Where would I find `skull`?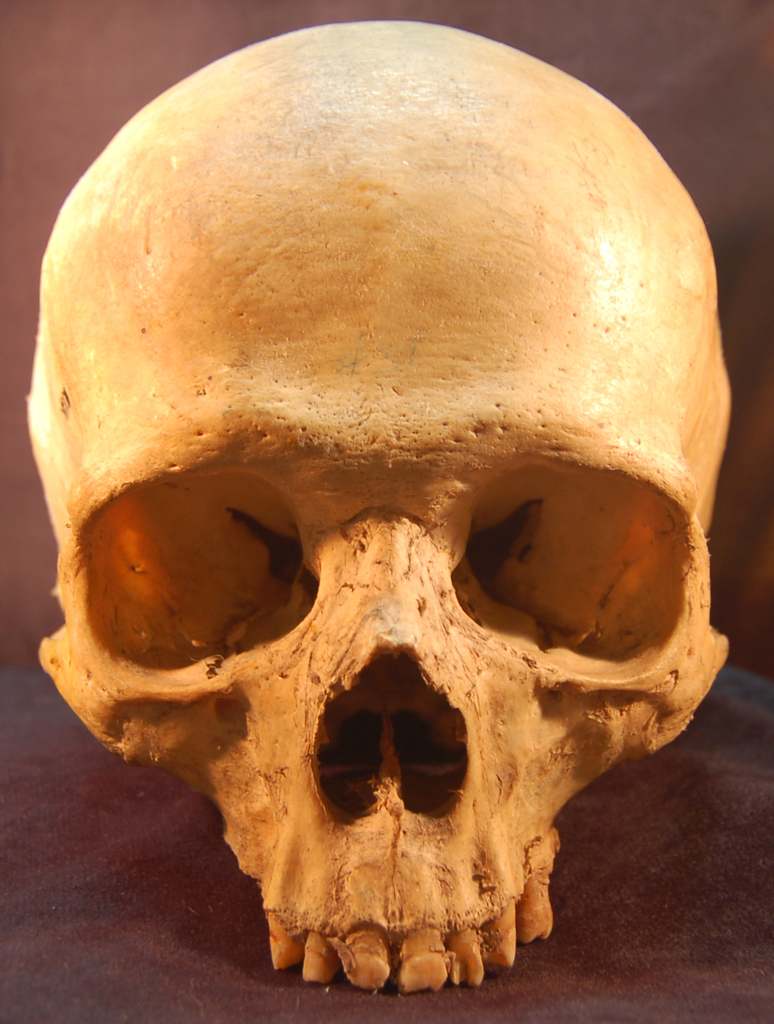
At 35:21:731:996.
